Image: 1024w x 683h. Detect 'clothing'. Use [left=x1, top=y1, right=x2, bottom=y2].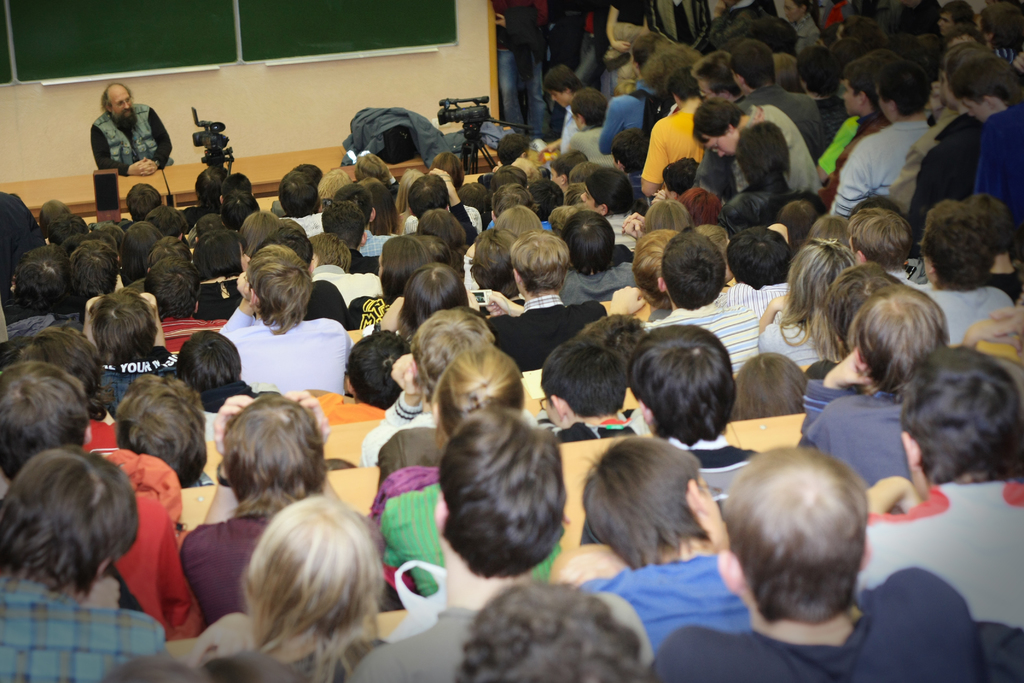
[left=776, top=45, right=806, bottom=95].
